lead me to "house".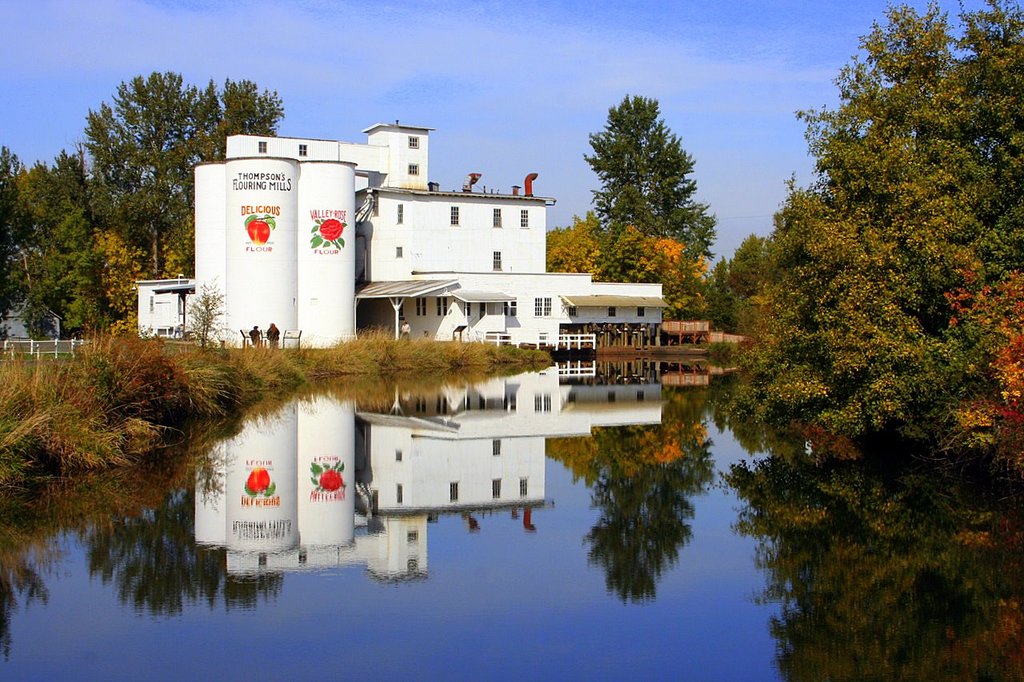
Lead to bbox=[100, 59, 870, 572].
